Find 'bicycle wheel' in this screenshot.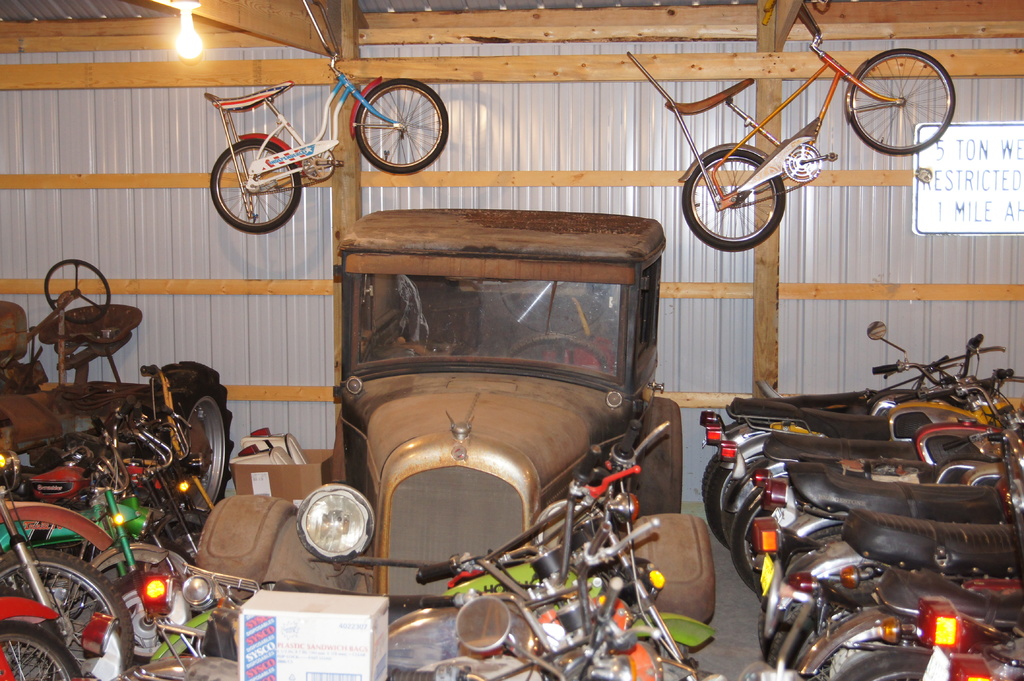
The bounding box for 'bicycle wheel' is {"x1": 211, "y1": 136, "x2": 305, "y2": 236}.
